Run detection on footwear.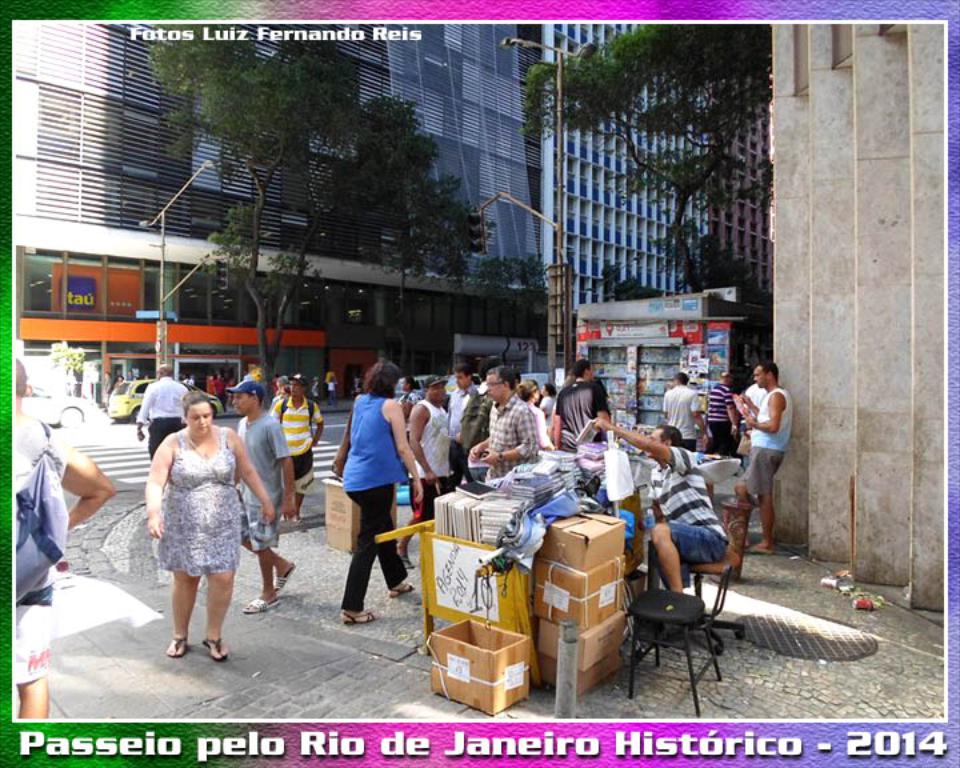
Result: rect(243, 596, 283, 617).
